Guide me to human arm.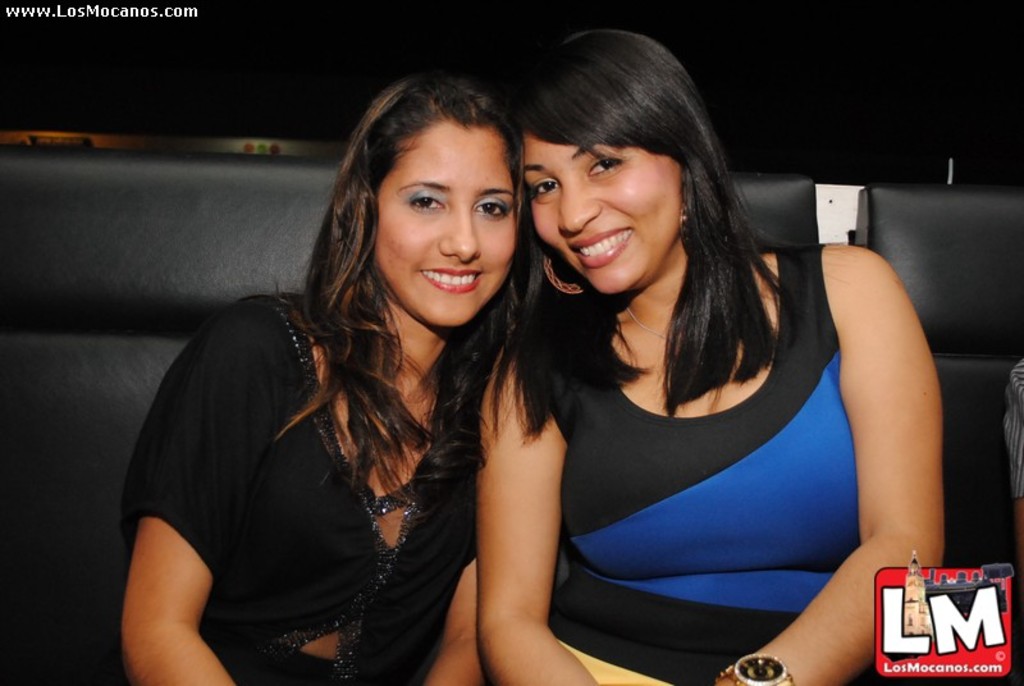
Guidance: x1=424, y1=552, x2=490, y2=685.
